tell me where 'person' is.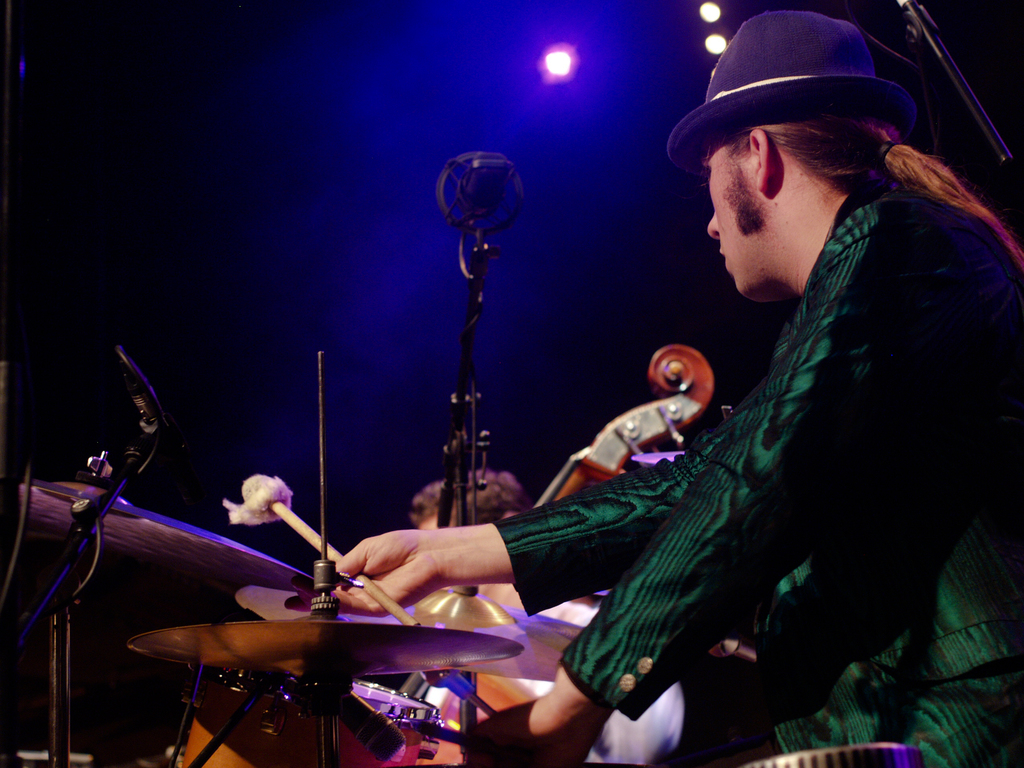
'person' is at BBox(634, 29, 989, 758).
